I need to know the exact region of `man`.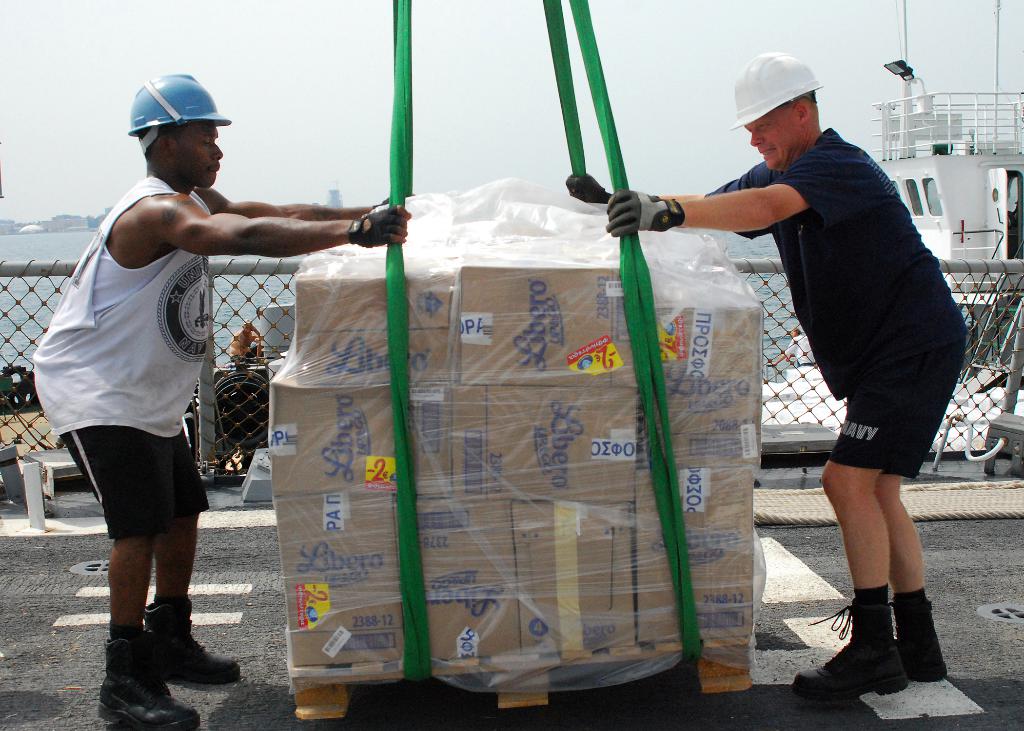
Region: pyautogui.locateOnScreen(40, 88, 328, 666).
